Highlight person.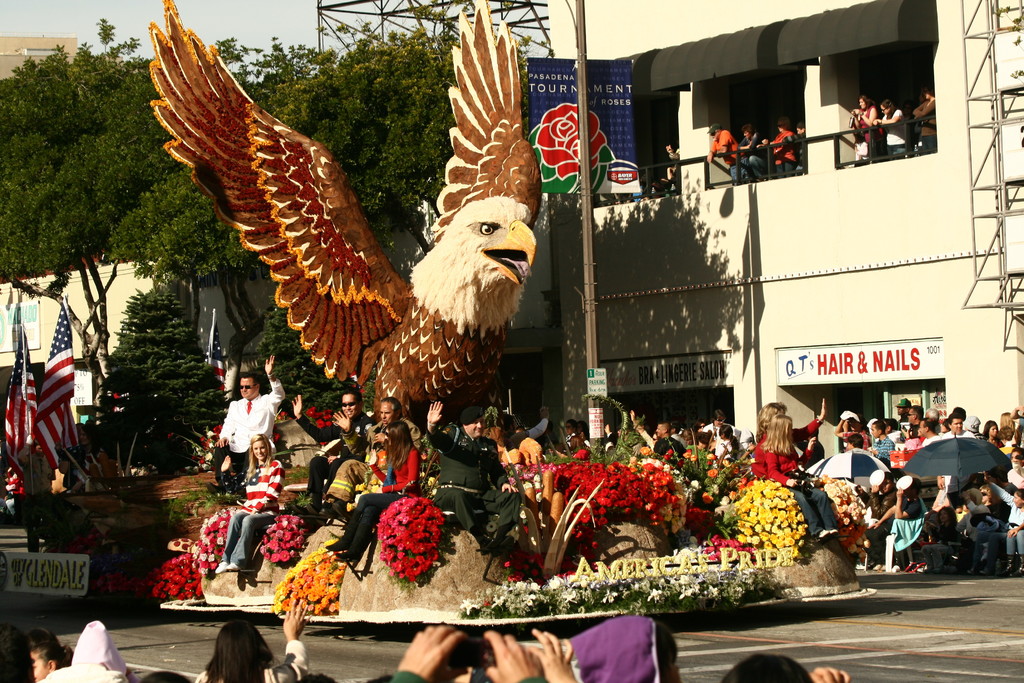
Highlighted region: (322, 392, 436, 525).
